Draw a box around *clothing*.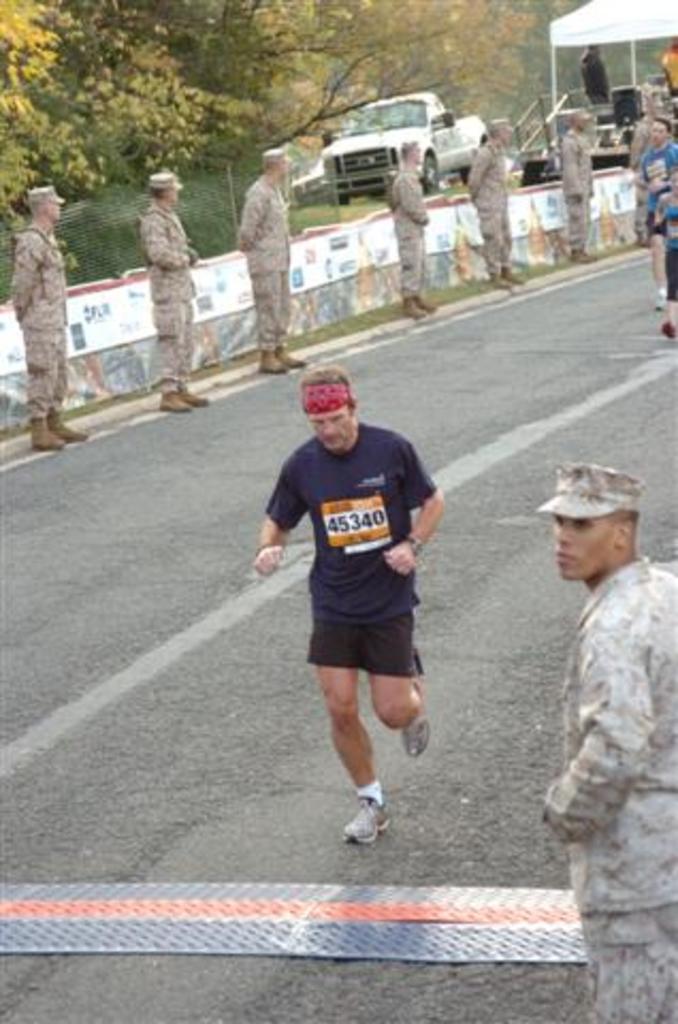
l=13, t=224, r=72, b=425.
